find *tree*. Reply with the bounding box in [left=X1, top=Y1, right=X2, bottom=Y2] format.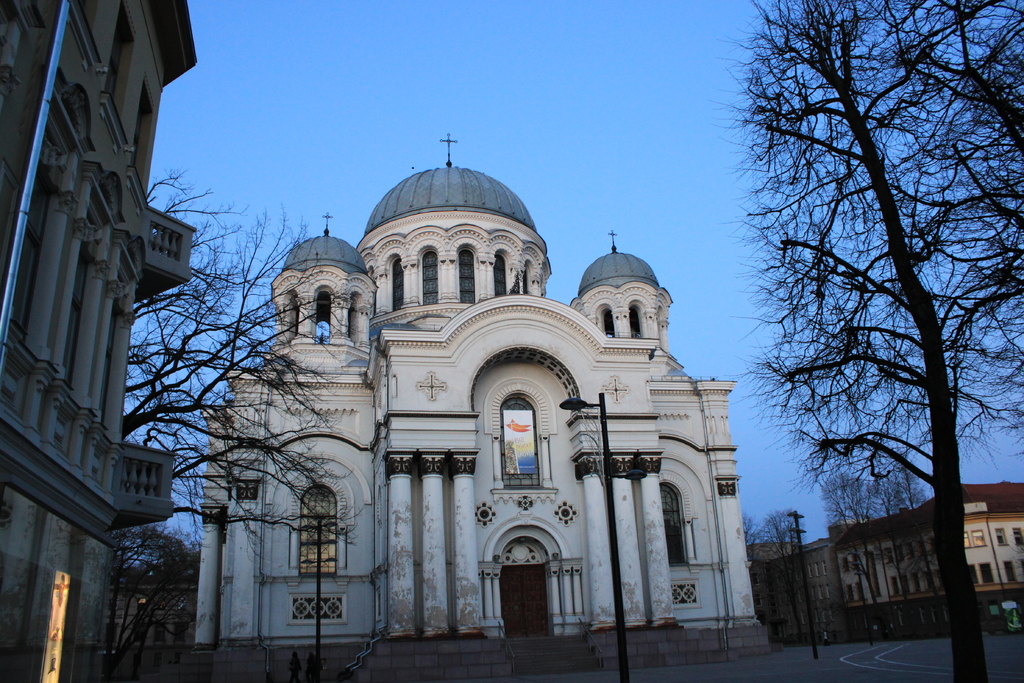
[left=87, top=566, right=186, bottom=682].
